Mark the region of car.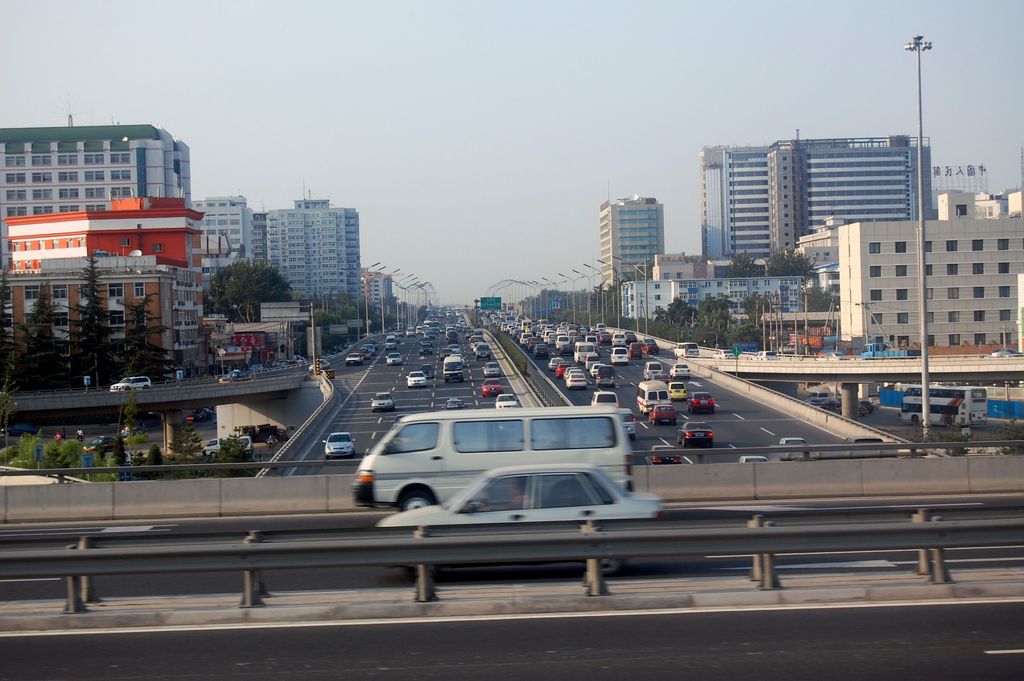
Region: locate(479, 380, 501, 396).
